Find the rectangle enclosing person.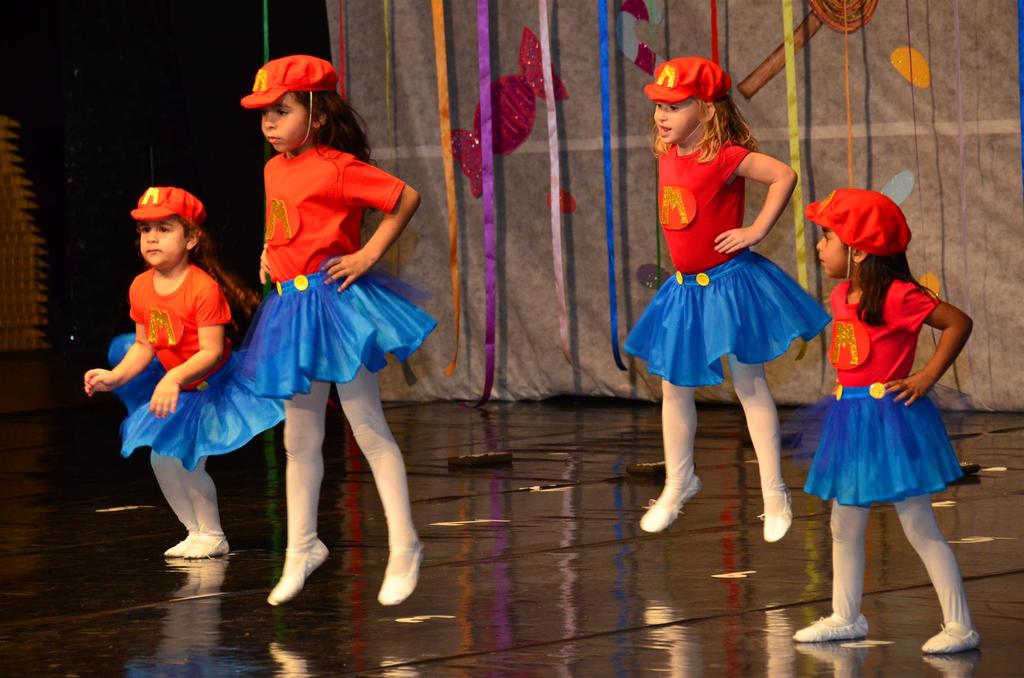
bbox=[232, 51, 443, 612].
